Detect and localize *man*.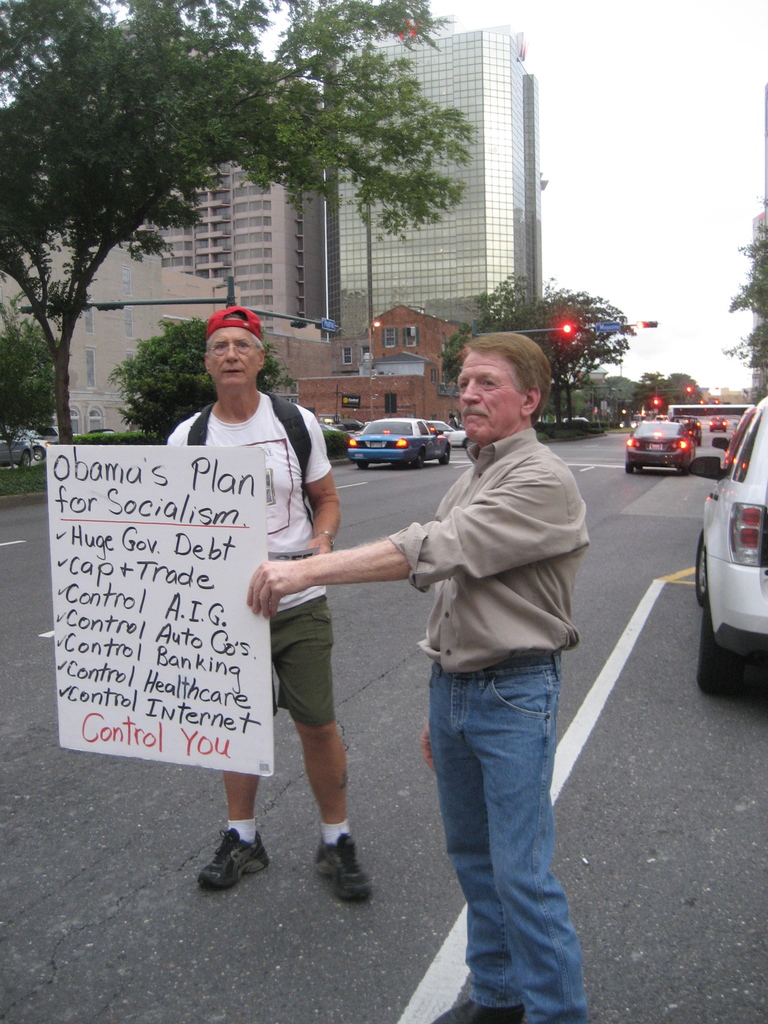
Localized at [x1=248, y1=333, x2=589, y2=1023].
